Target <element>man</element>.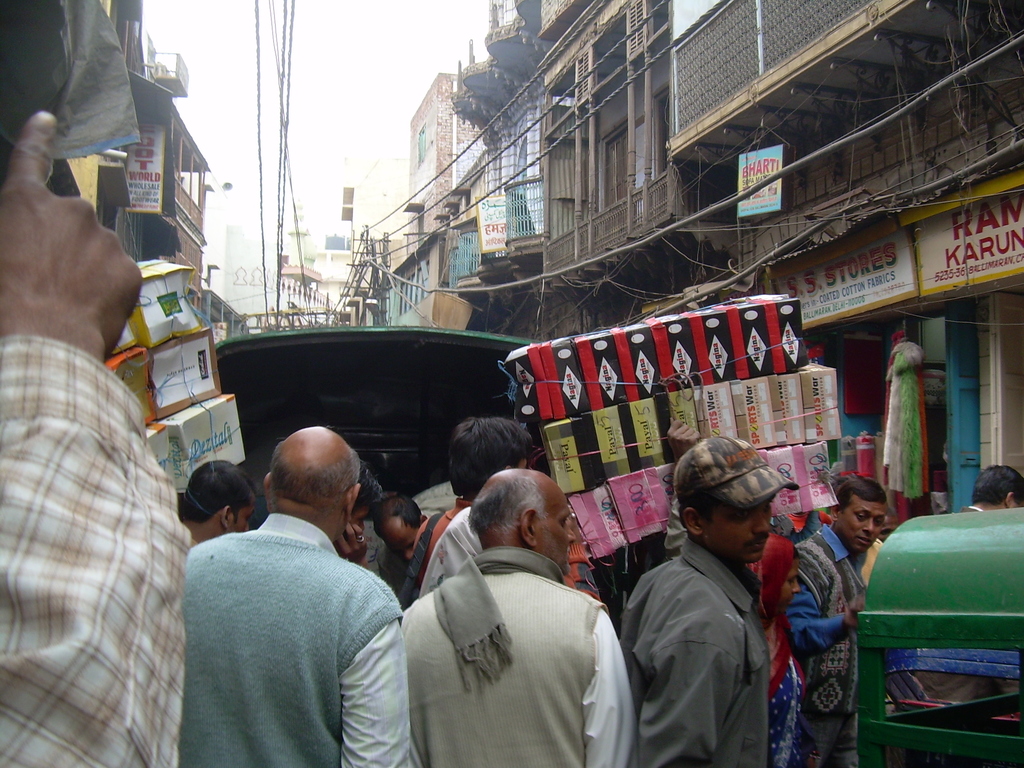
Target region: {"x1": 0, "y1": 108, "x2": 191, "y2": 767}.
